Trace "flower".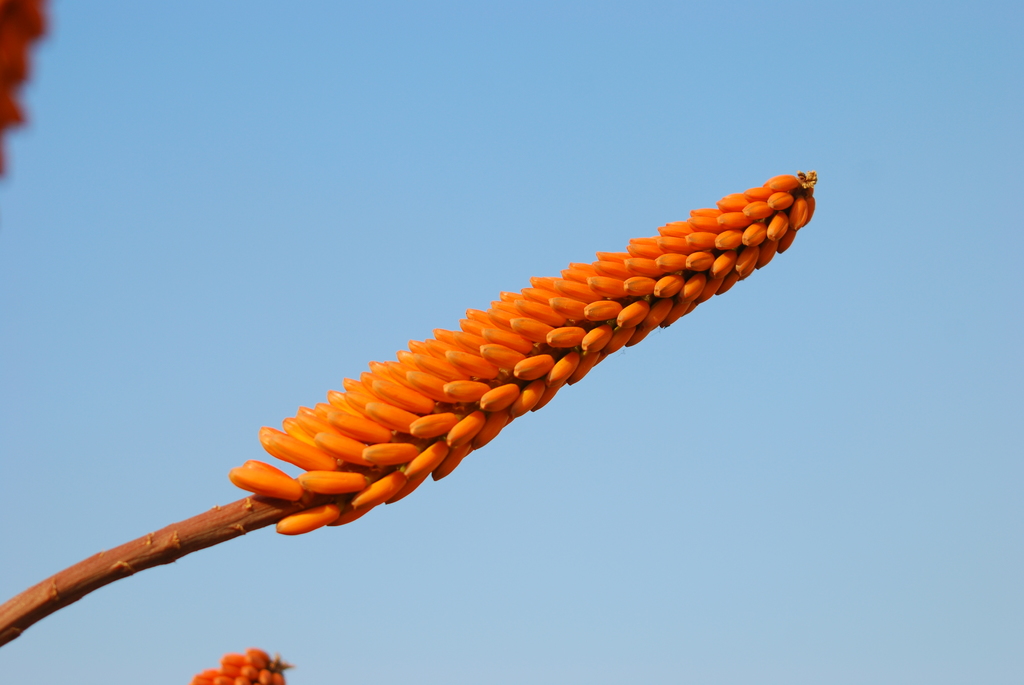
Traced to box(225, 171, 817, 542).
